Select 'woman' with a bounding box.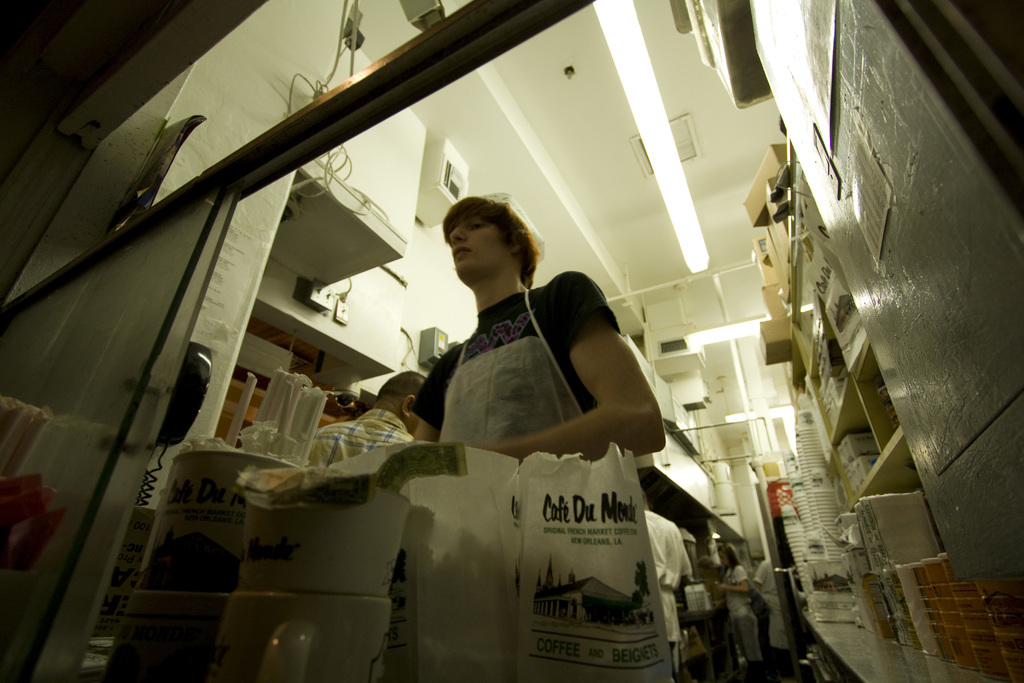
{"left": 282, "top": 162, "right": 680, "bottom": 634}.
